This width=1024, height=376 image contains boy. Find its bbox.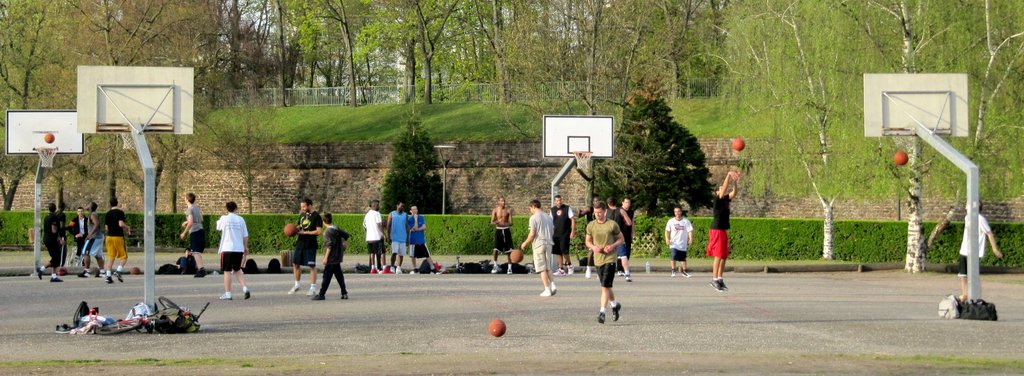
BBox(407, 204, 444, 274).
